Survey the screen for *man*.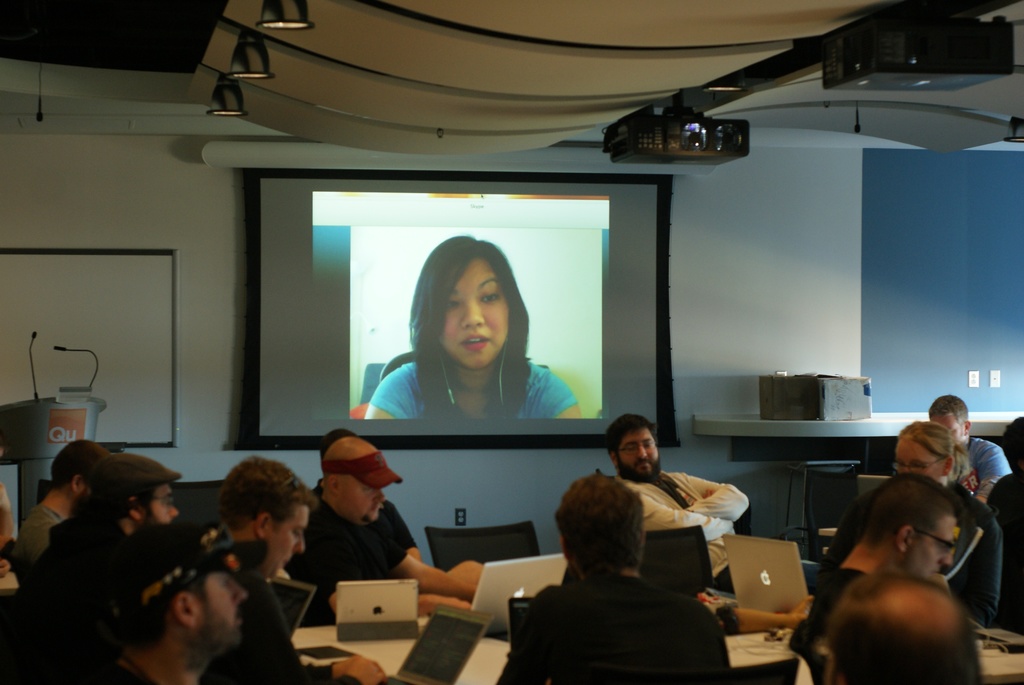
Survey found: region(0, 457, 210, 682).
